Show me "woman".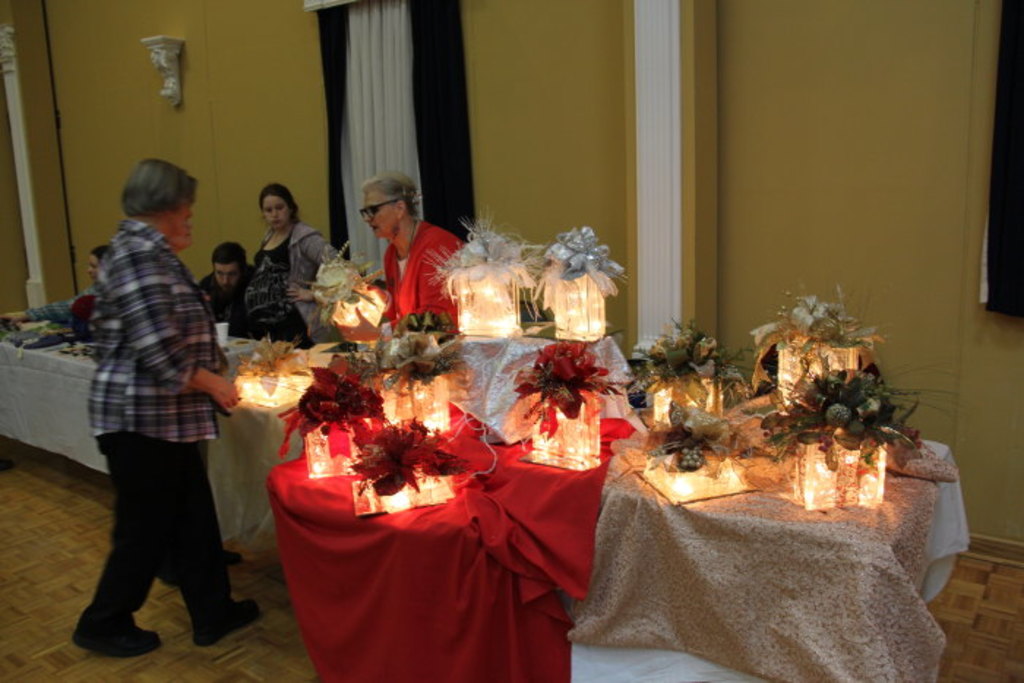
"woman" is here: bbox=(354, 178, 461, 336).
